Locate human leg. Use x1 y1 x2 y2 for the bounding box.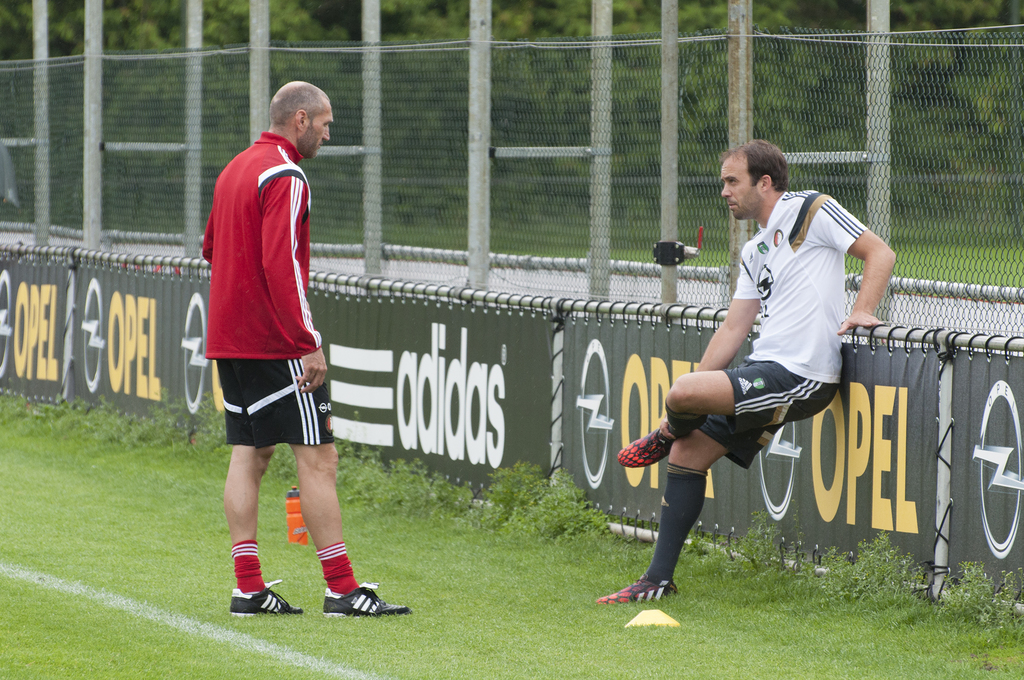
592 416 760 603.
